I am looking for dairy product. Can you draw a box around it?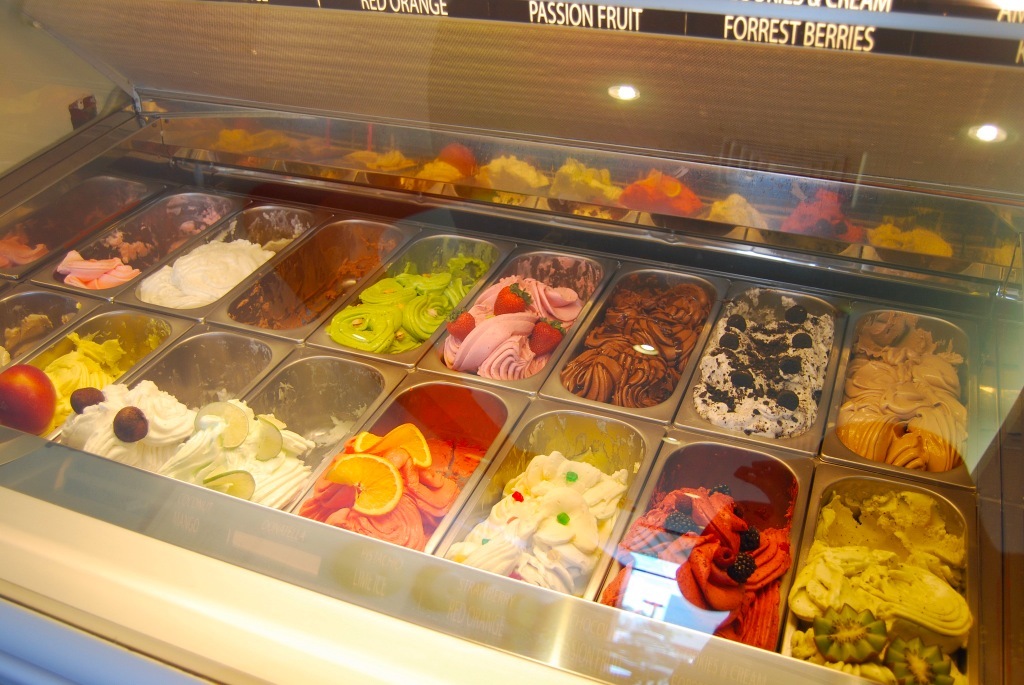
Sure, the bounding box is detection(447, 275, 574, 376).
